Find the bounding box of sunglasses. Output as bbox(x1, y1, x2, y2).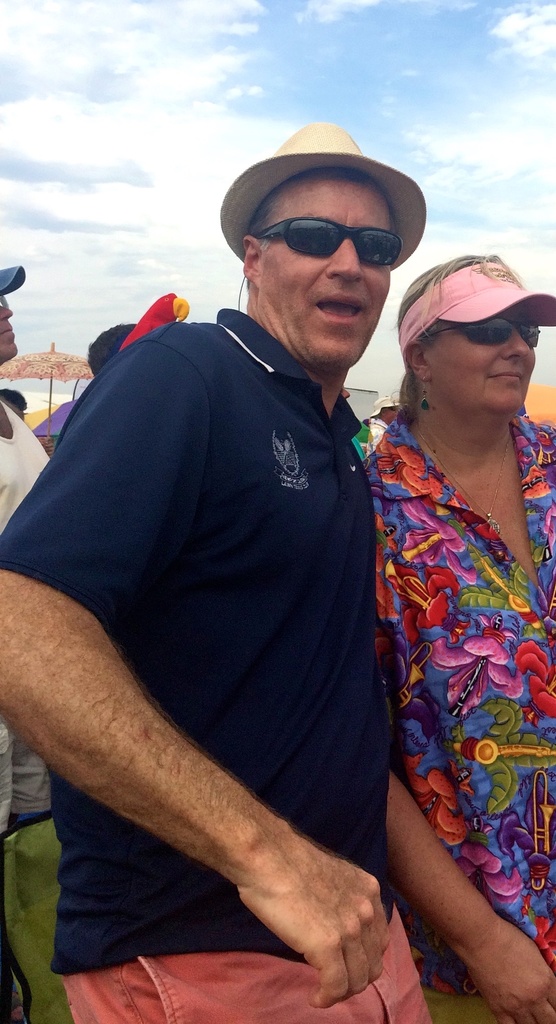
bbox(421, 317, 542, 350).
